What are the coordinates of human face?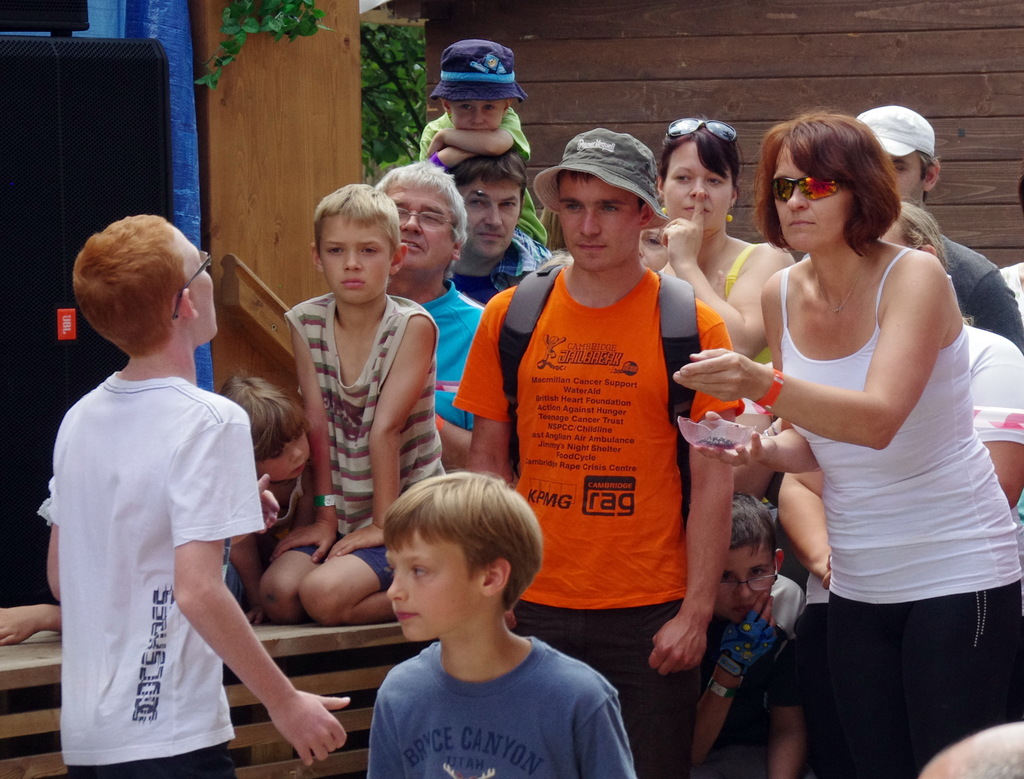
{"left": 710, "top": 545, "right": 777, "bottom": 625}.
